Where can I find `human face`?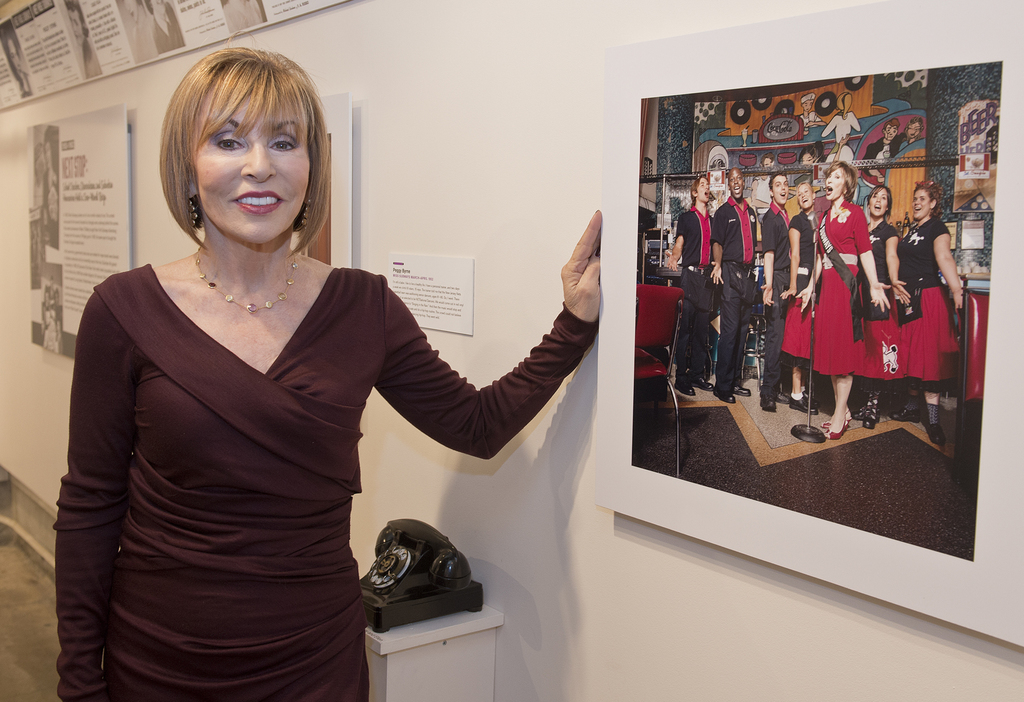
You can find it at bbox(871, 187, 888, 218).
